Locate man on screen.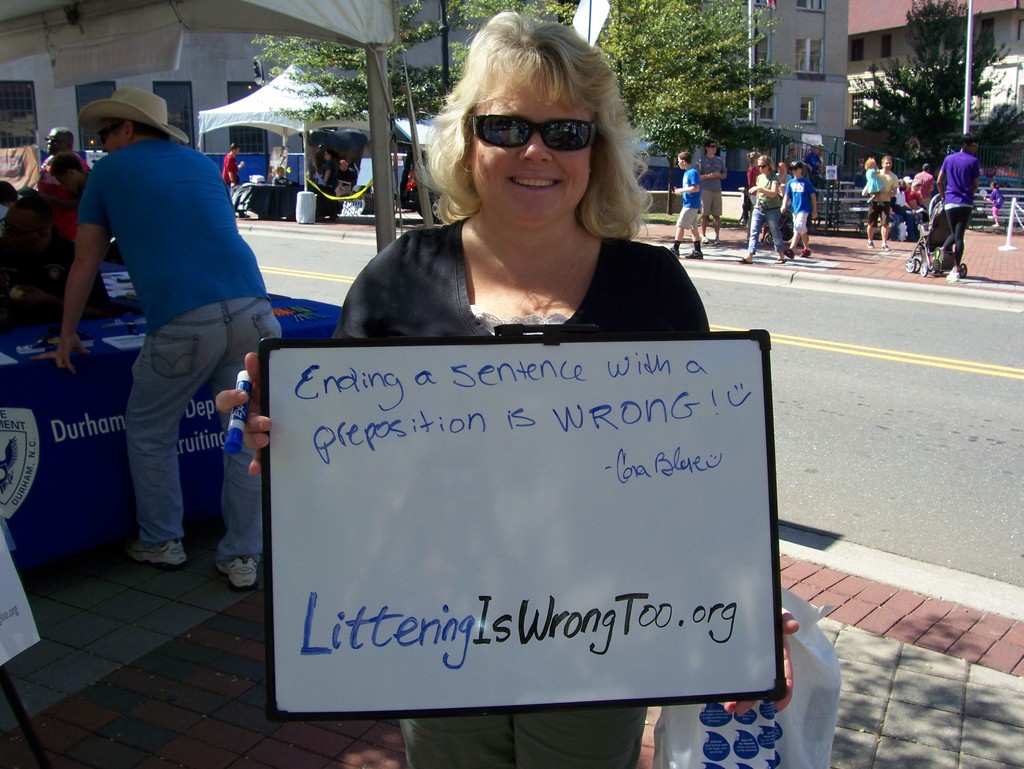
On screen at (35,127,89,242).
